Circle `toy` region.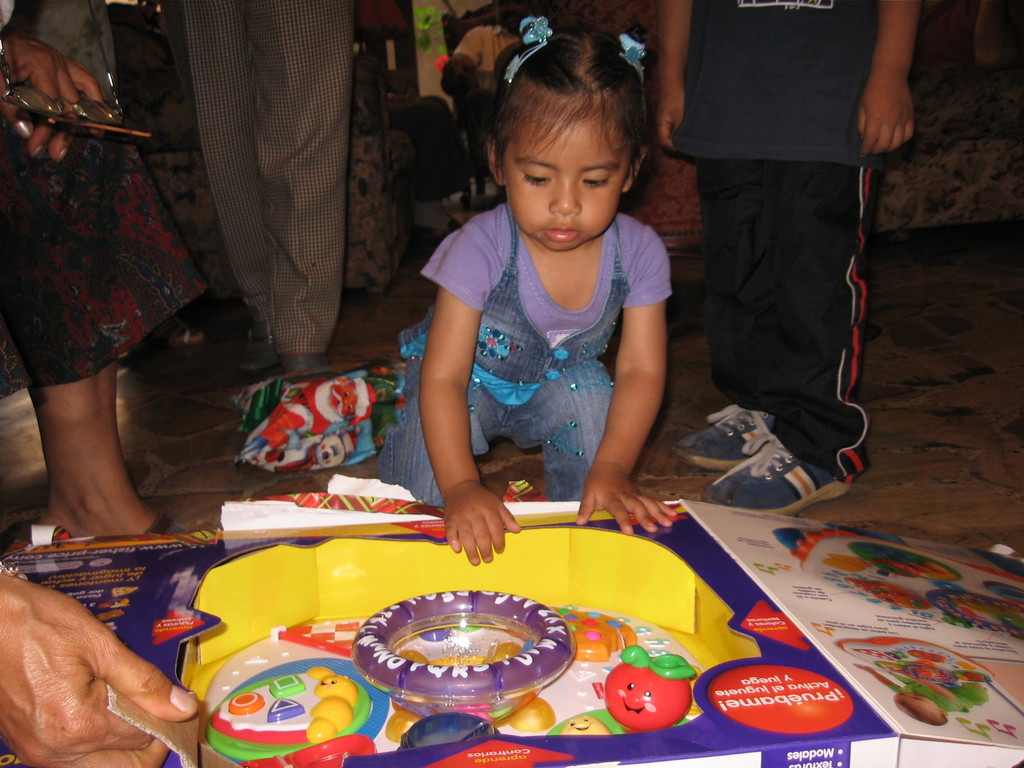
Region: {"x1": 339, "y1": 580, "x2": 579, "y2": 717}.
